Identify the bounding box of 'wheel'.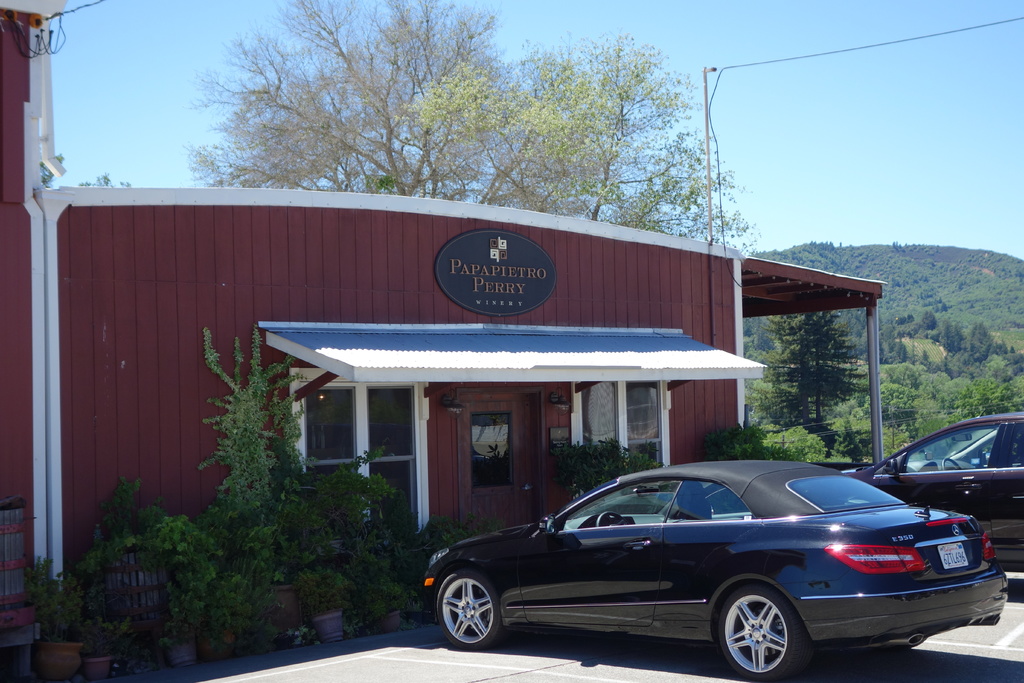
899, 639, 930, 650.
